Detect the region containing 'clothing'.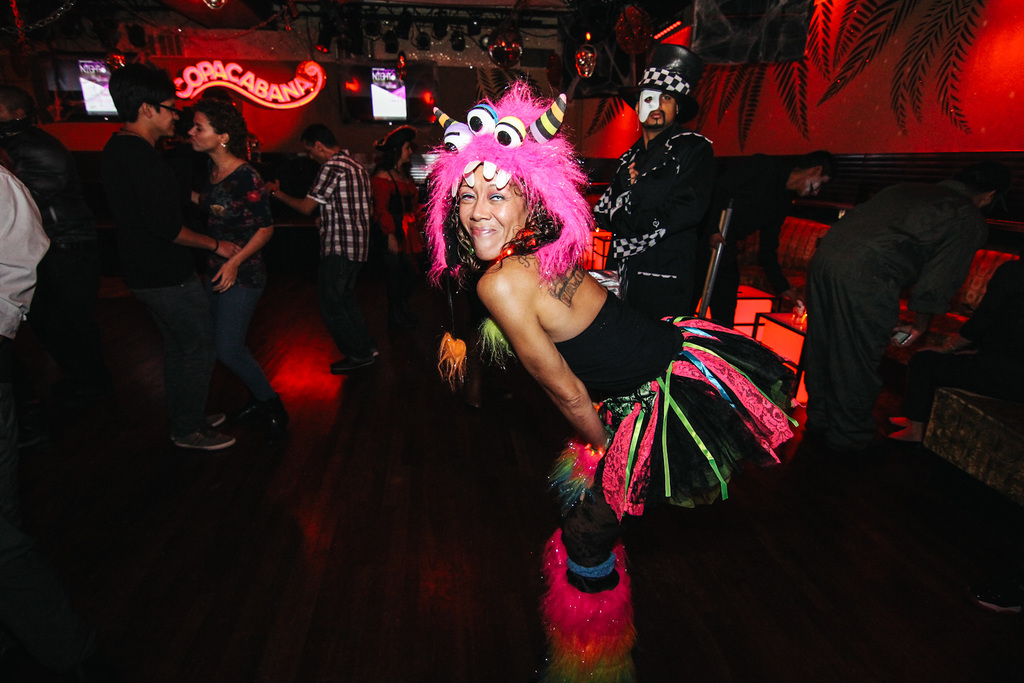
bbox(903, 344, 1023, 449).
